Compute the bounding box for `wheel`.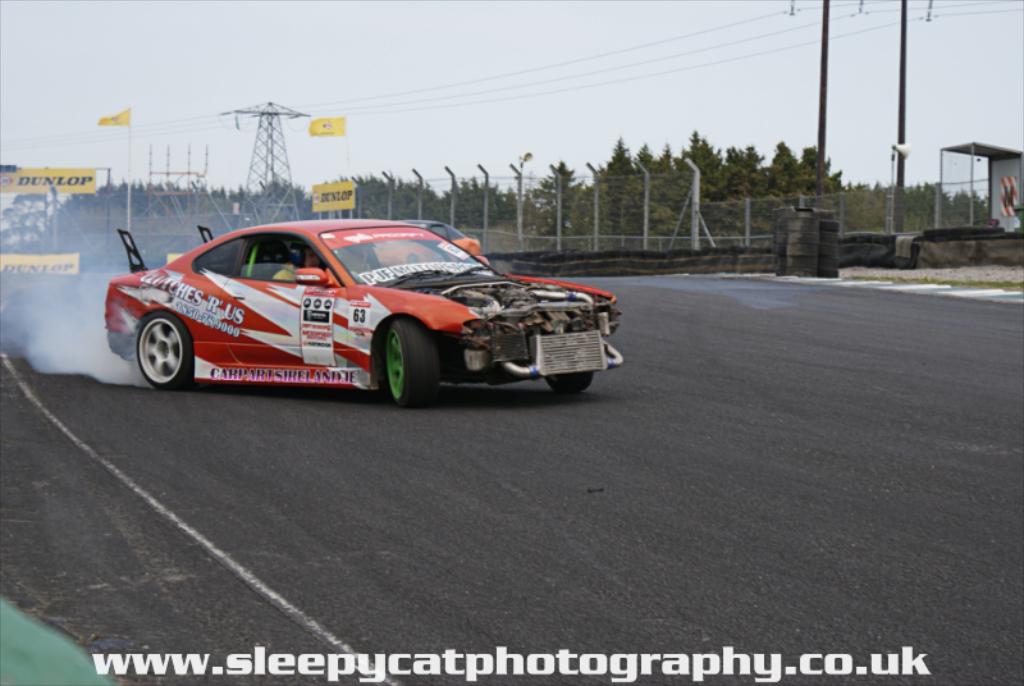
crop(544, 371, 594, 392).
